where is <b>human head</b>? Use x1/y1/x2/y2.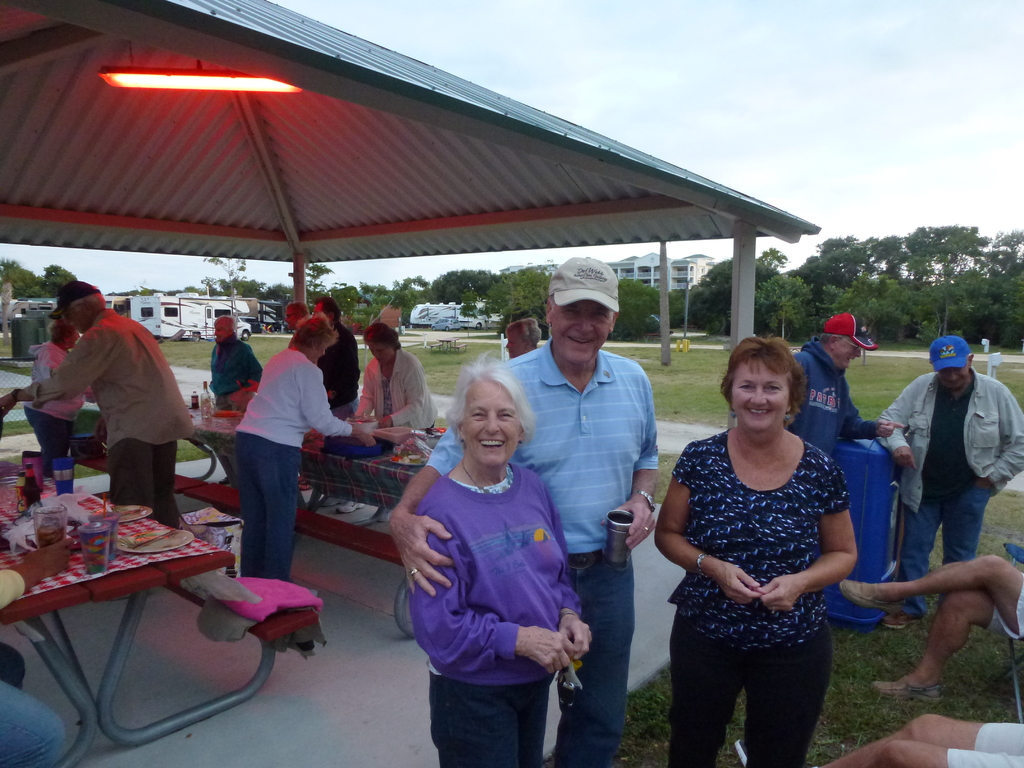
502/319/546/362.
